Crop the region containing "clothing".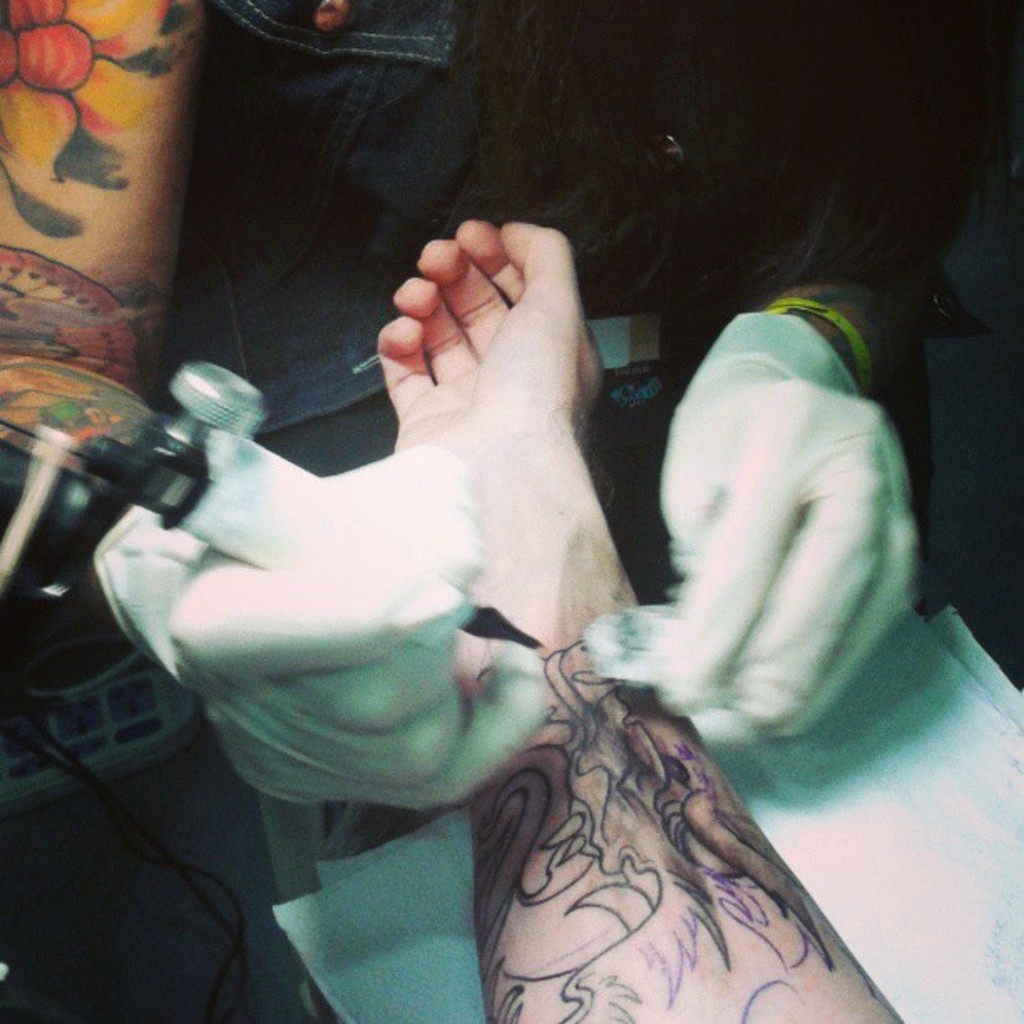
Crop region: select_region(196, 0, 1022, 597).
